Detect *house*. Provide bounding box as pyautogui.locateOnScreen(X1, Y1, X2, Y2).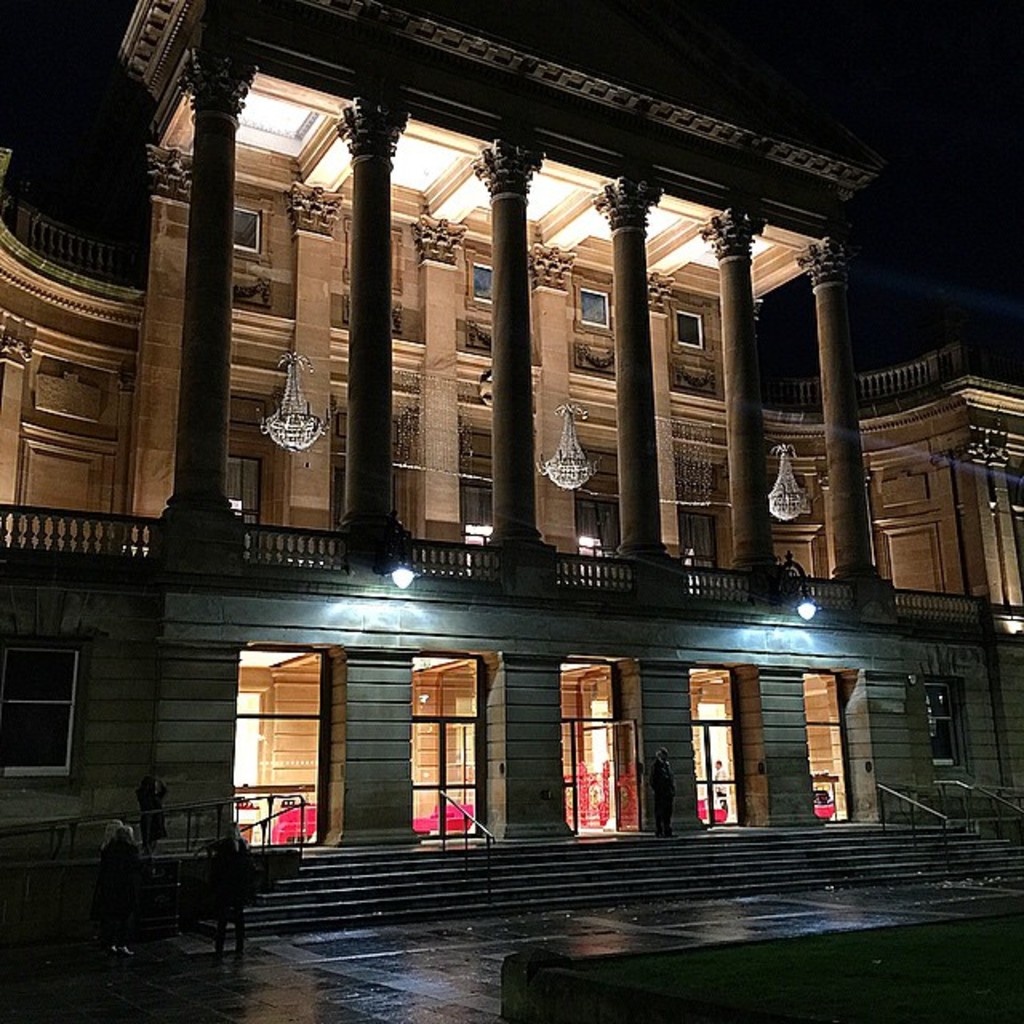
pyautogui.locateOnScreen(0, 27, 1023, 958).
